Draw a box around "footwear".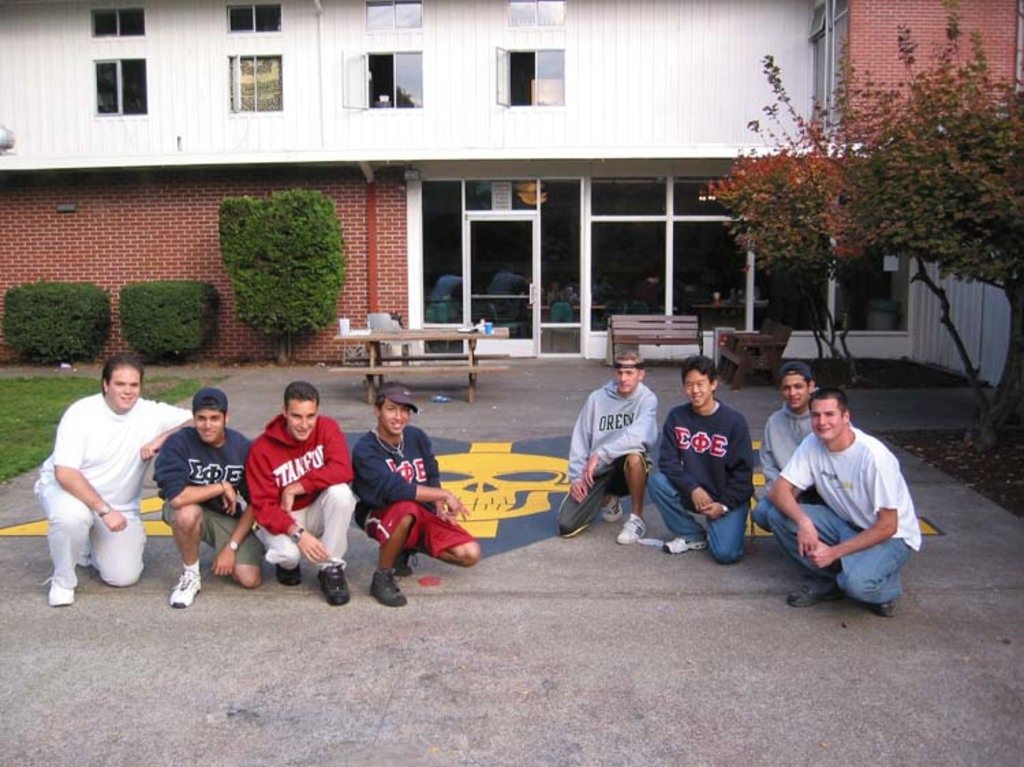
(603, 497, 620, 519).
